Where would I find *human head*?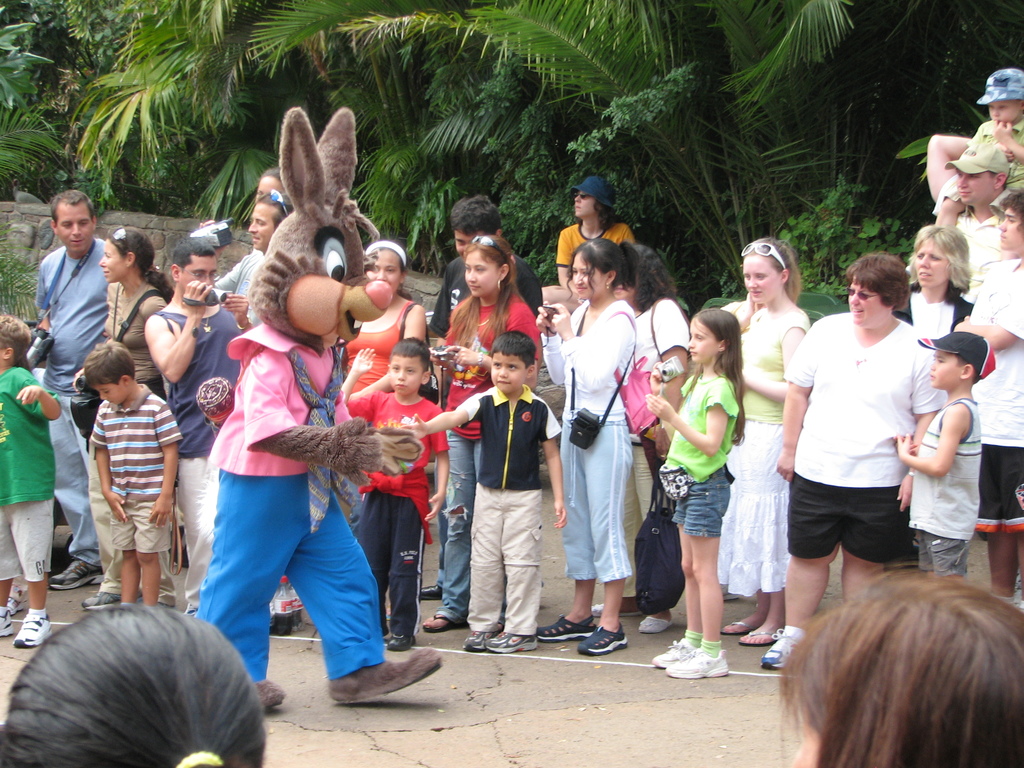
At [left=465, top=237, right=515, bottom=301].
